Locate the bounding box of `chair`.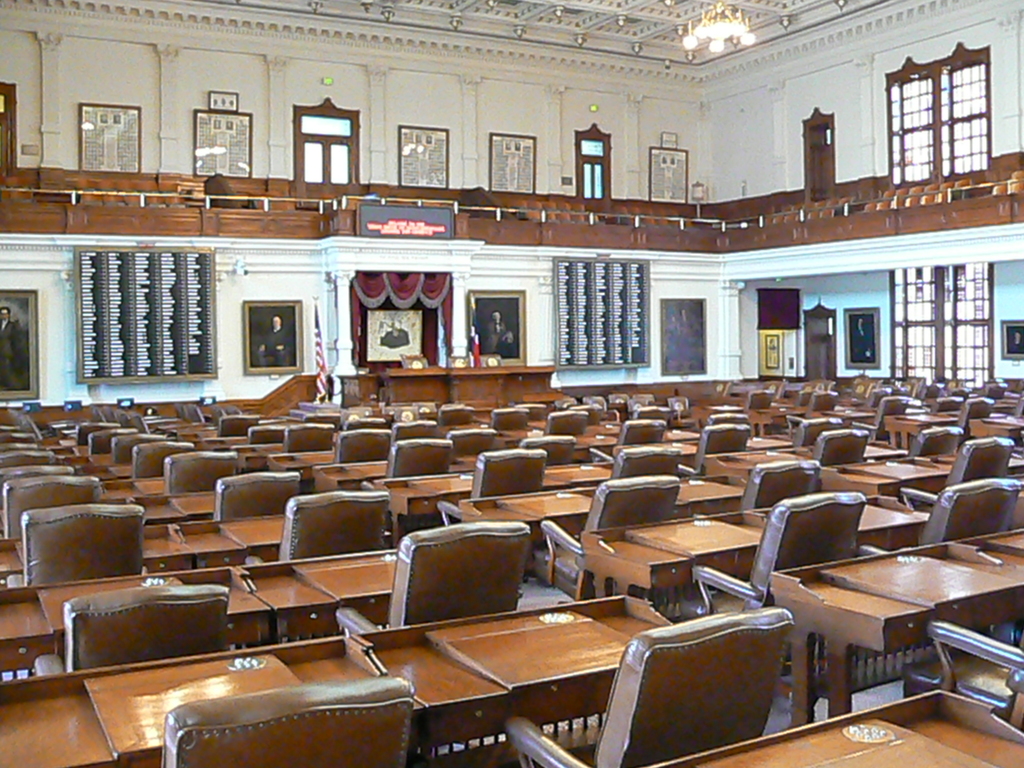
Bounding box: (x1=980, y1=378, x2=1009, y2=401).
